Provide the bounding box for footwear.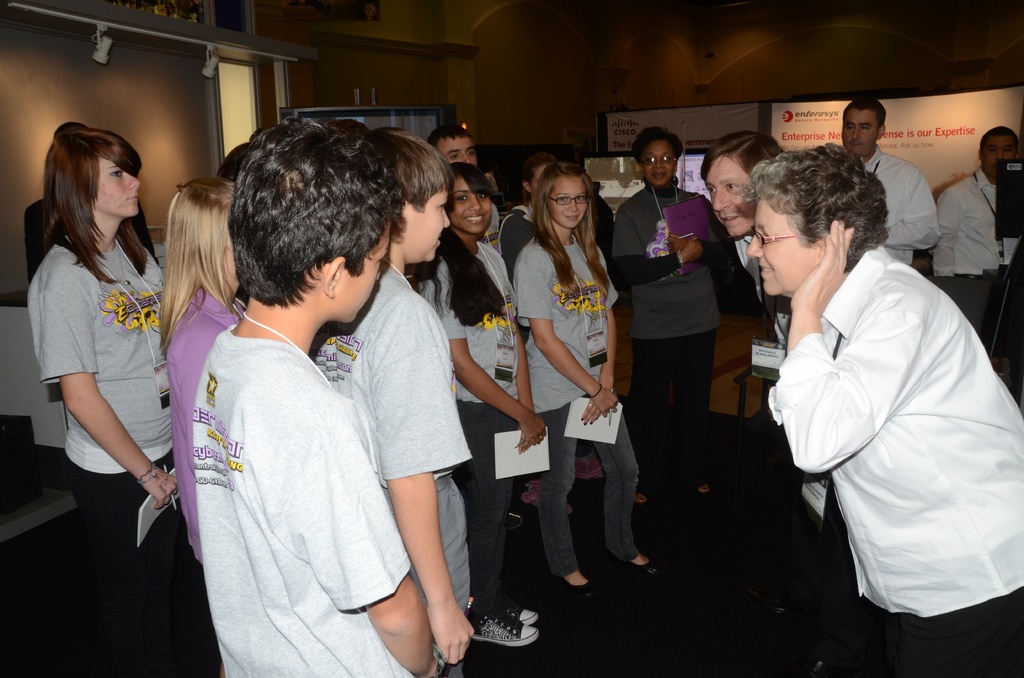
box(799, 657, 834, 677).
